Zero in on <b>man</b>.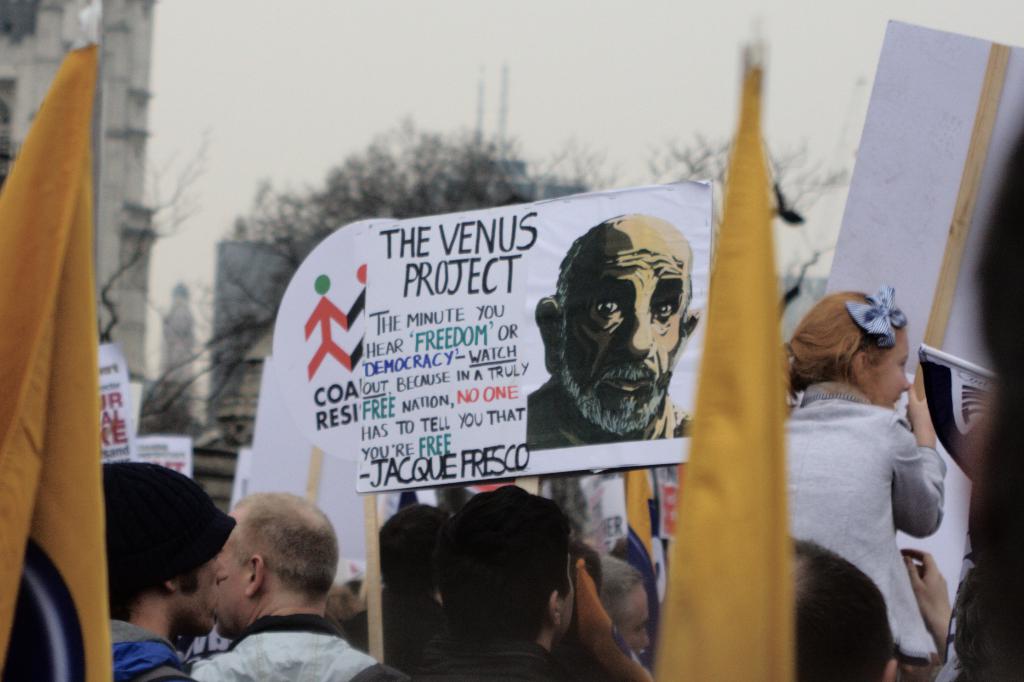
Zeroed in: 557:214:704:443.
